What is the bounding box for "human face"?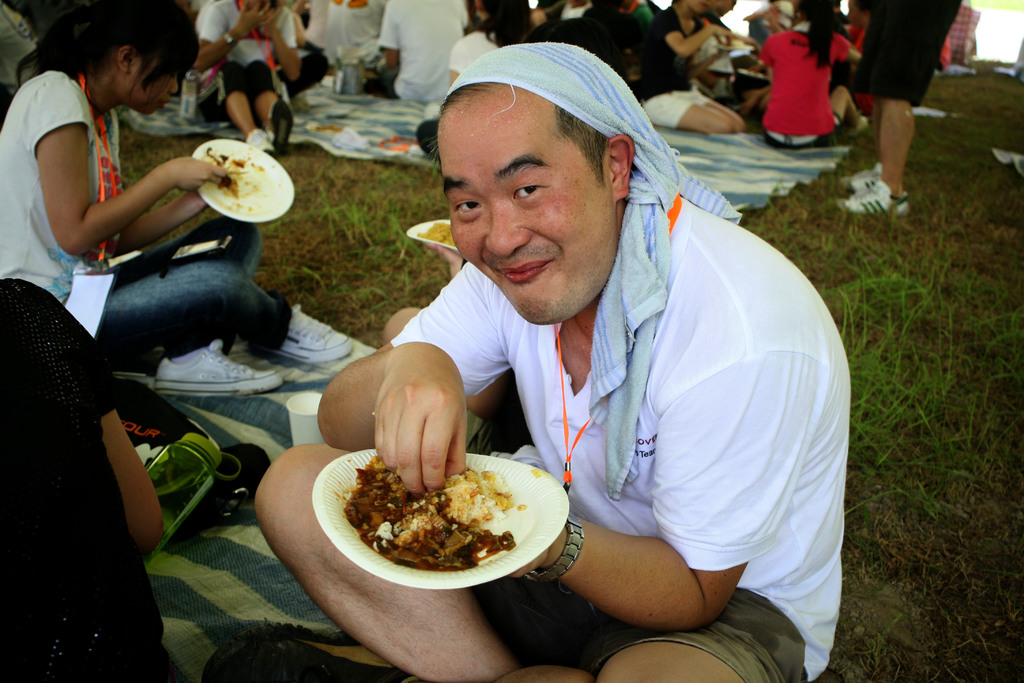
(129,64,179,118).
